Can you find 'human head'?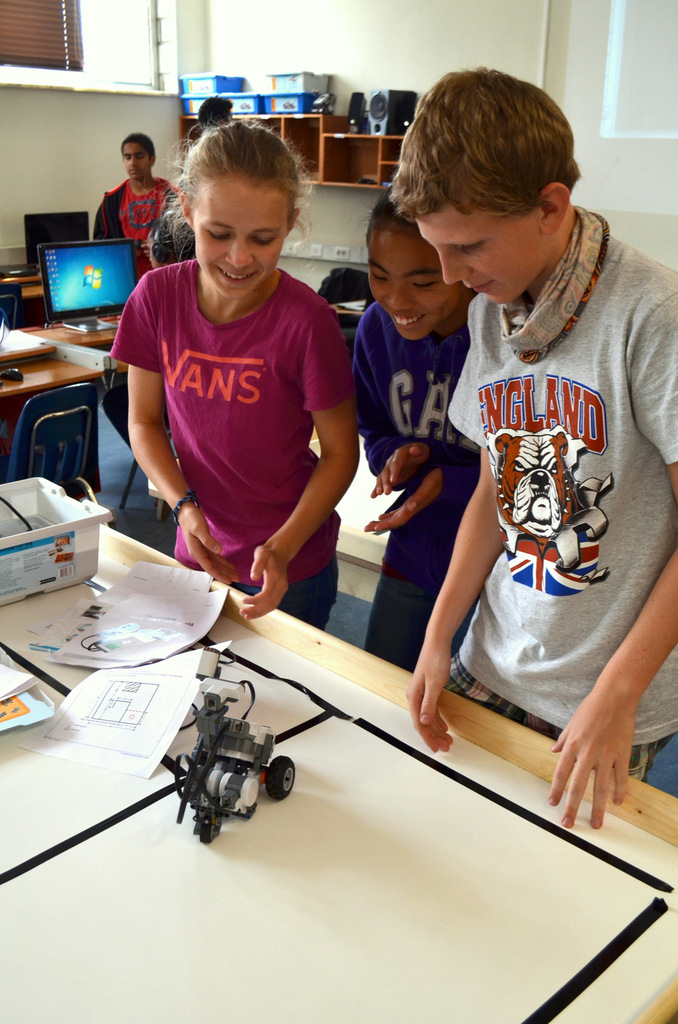
Yes, bounding box: 372/70/592/311.
